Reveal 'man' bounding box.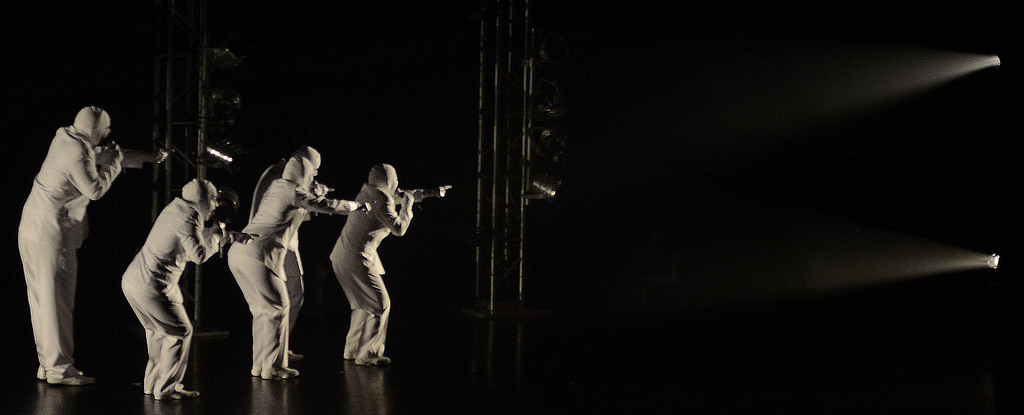
Revealed: pyautogui.locateOnScreen(325, 162, 418, 364).
